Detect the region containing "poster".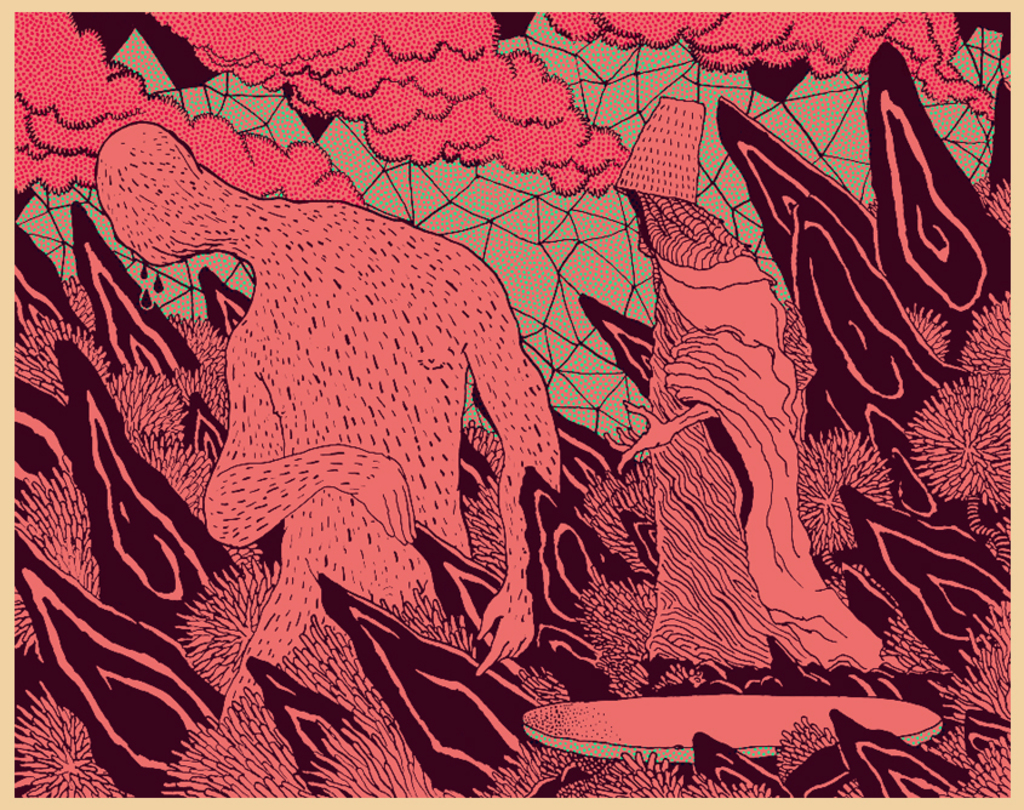
0/5/1023/808.
